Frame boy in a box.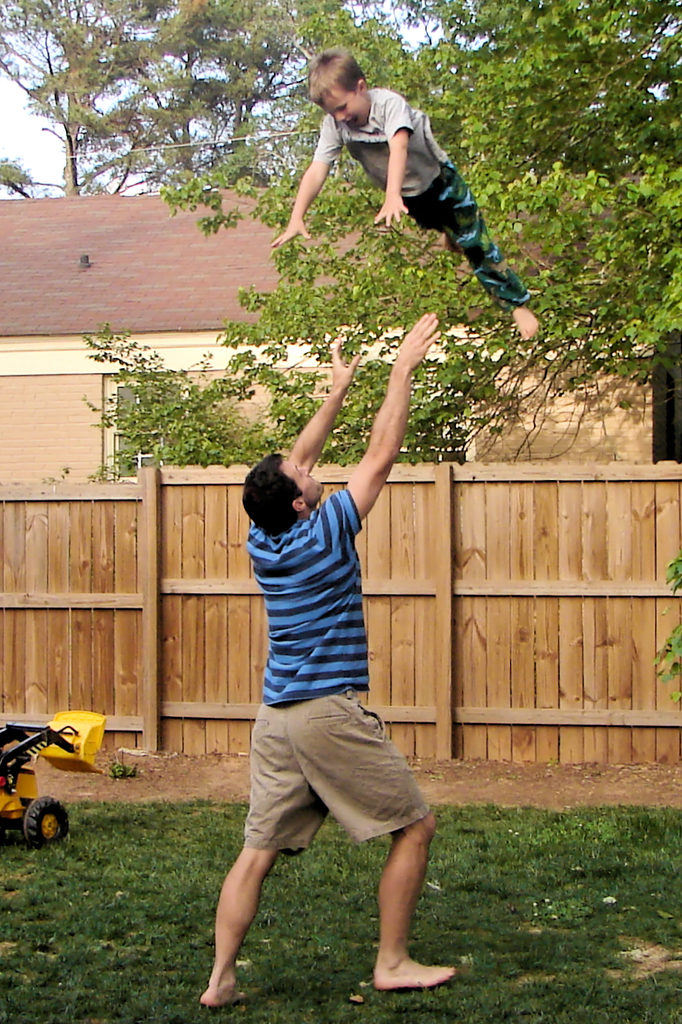
l=272, t=46, r=543, b=344.
